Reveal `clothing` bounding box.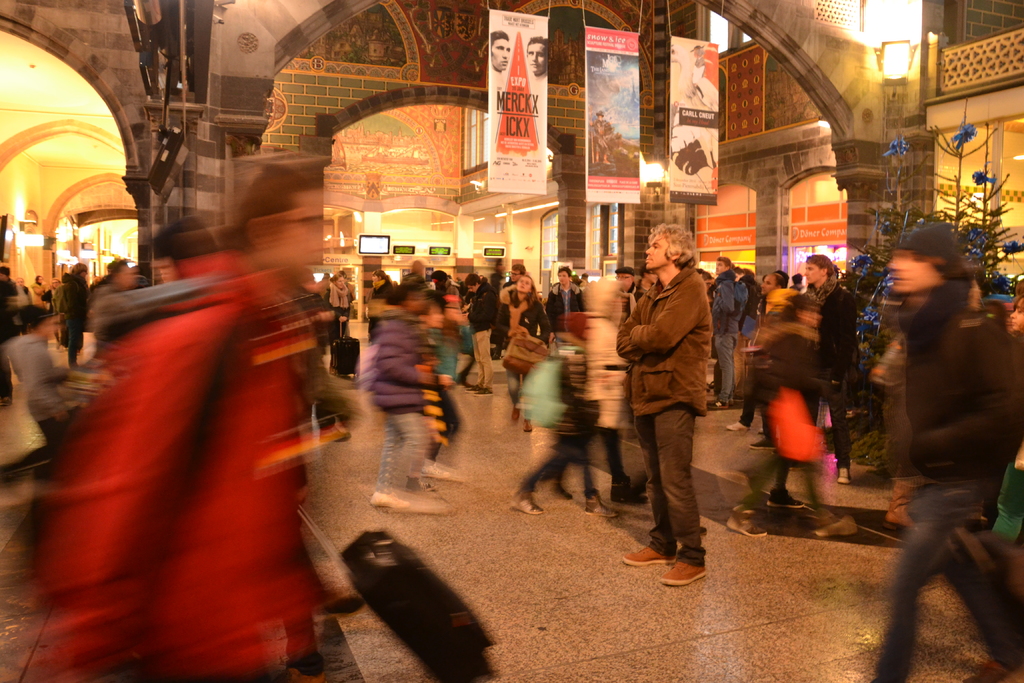
Revealed: (x1=742, y1=319, x2=838, y2=531).
